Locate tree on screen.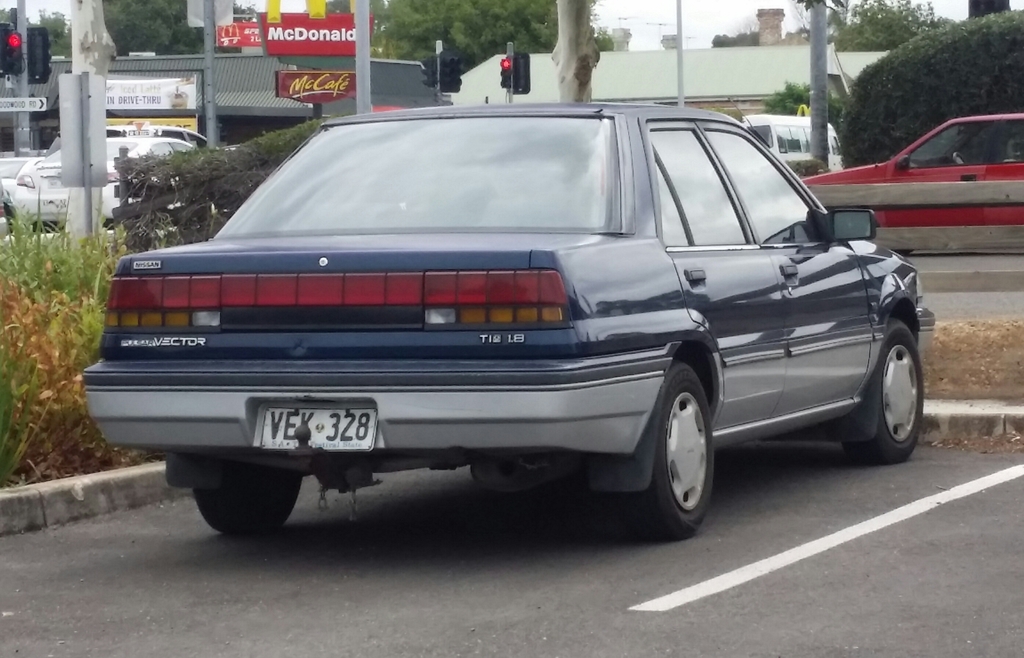
On screen at <region>837, 10, 1023, 169</region>.
